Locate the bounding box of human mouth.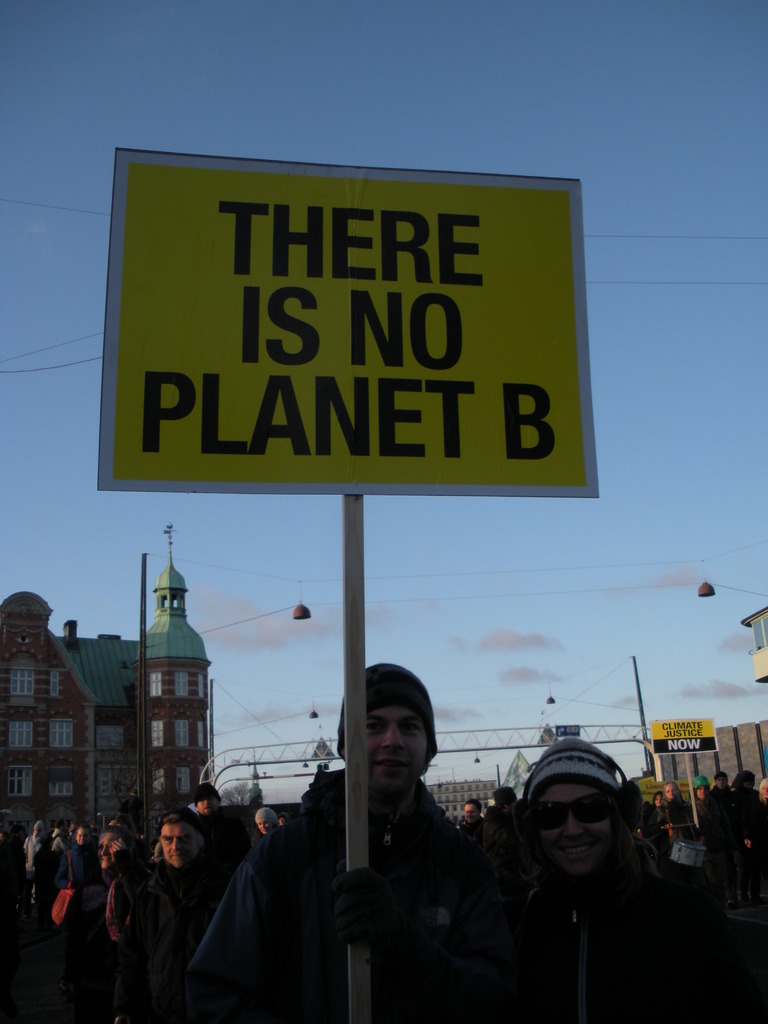
Bounding box: <box>371,756,406,777</box>.
